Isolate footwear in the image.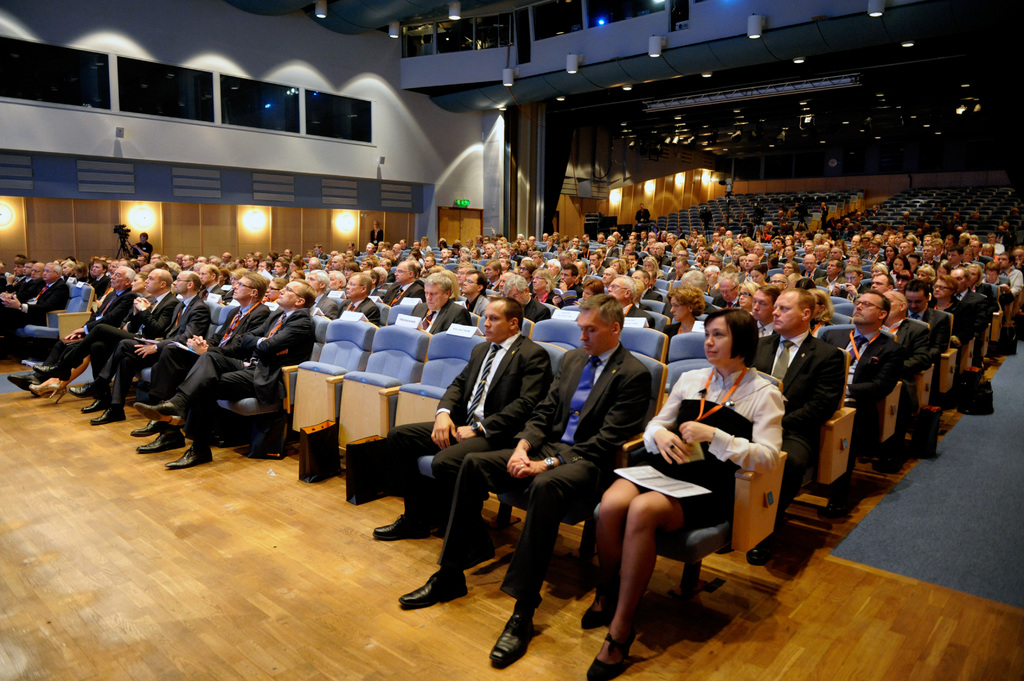
Isolated region: BBox(133, 433, 186, 452).
